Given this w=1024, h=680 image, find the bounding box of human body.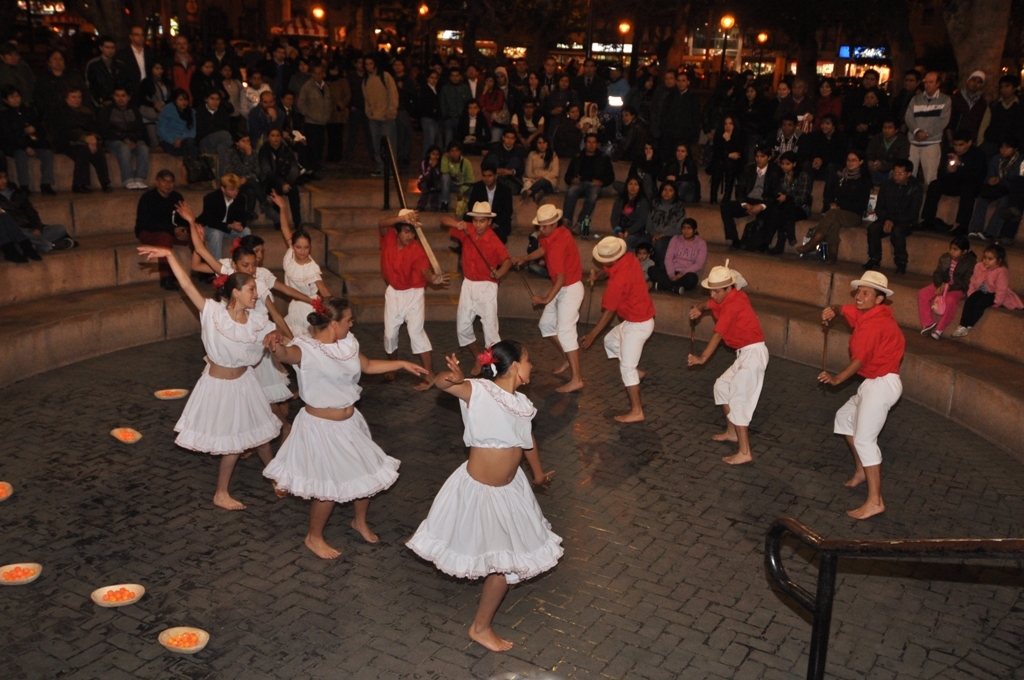
Rect(139, 249, 296, 515).
